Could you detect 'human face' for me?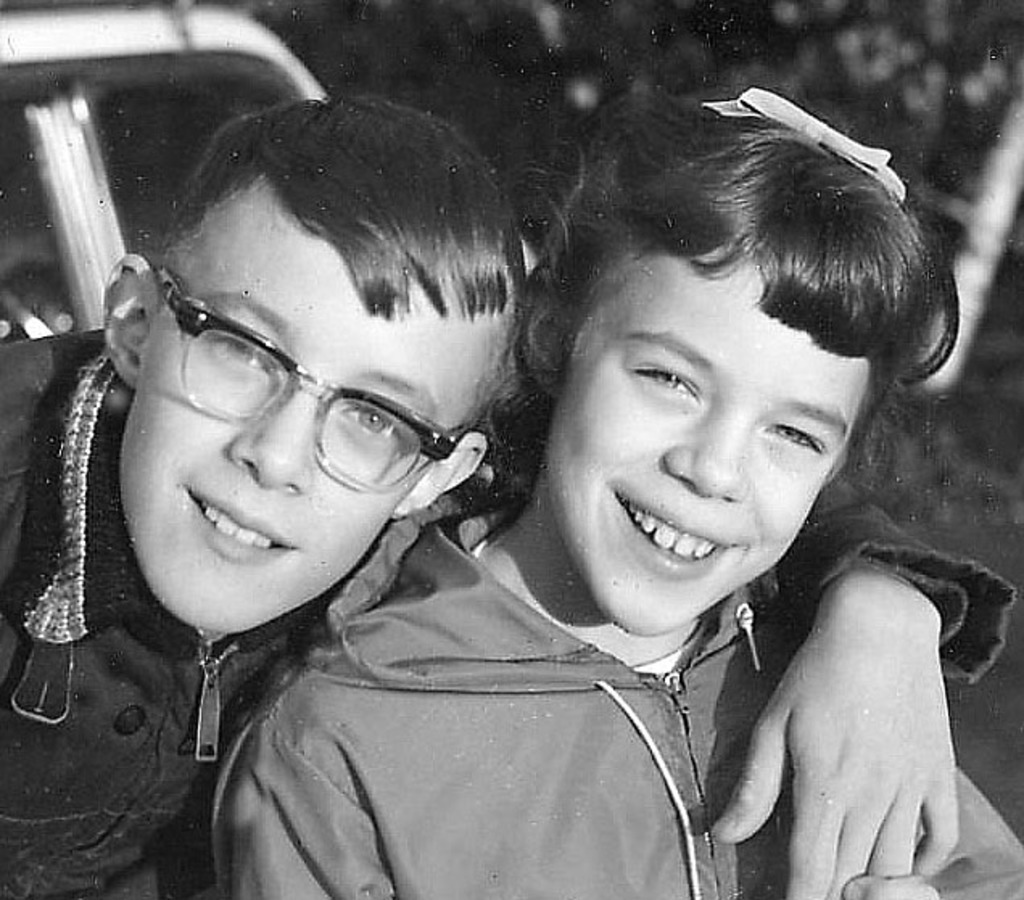
Detection result: 543:237:879:644.
